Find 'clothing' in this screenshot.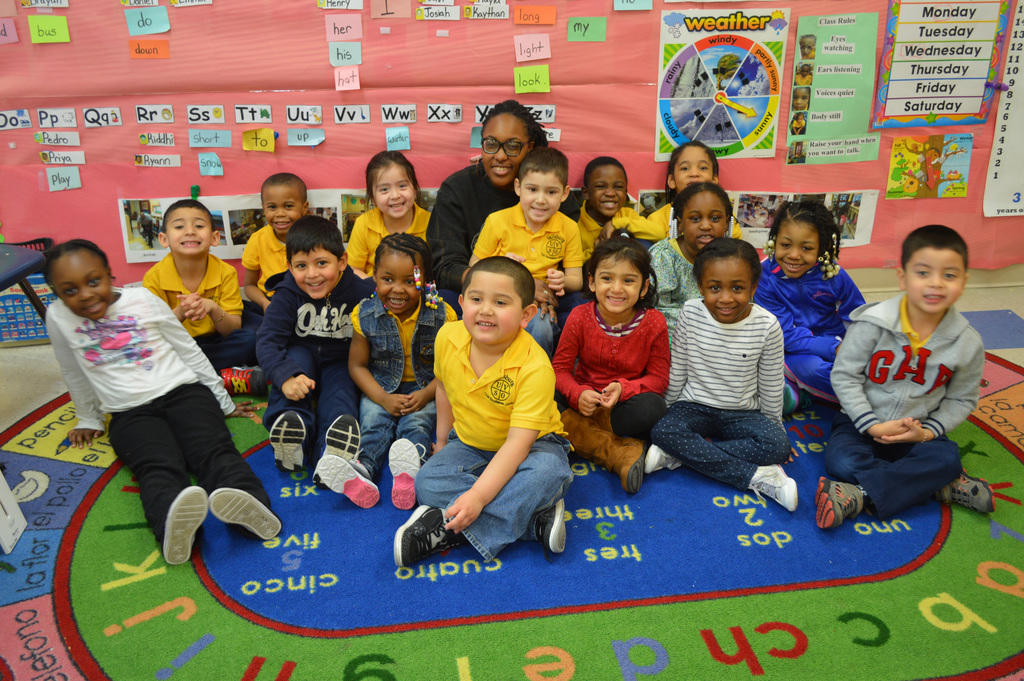
The bounding box for 'clothing' is BBox(351, 298, 458, 477).
